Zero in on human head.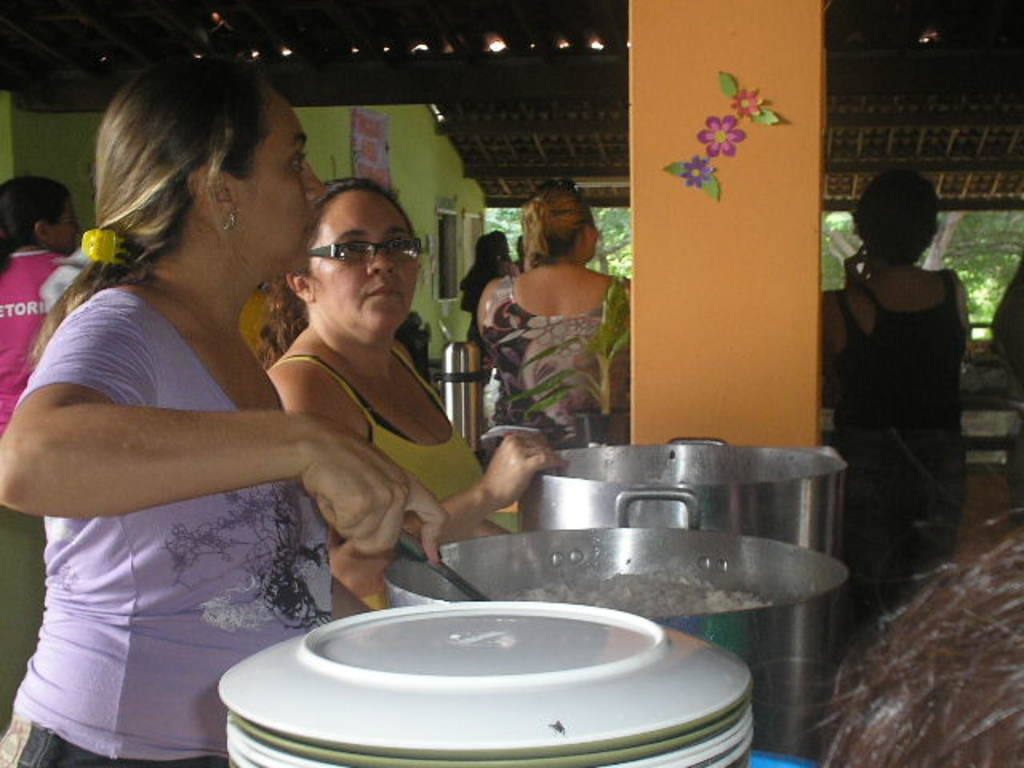
Zeroed in: (267,165,422,333).
